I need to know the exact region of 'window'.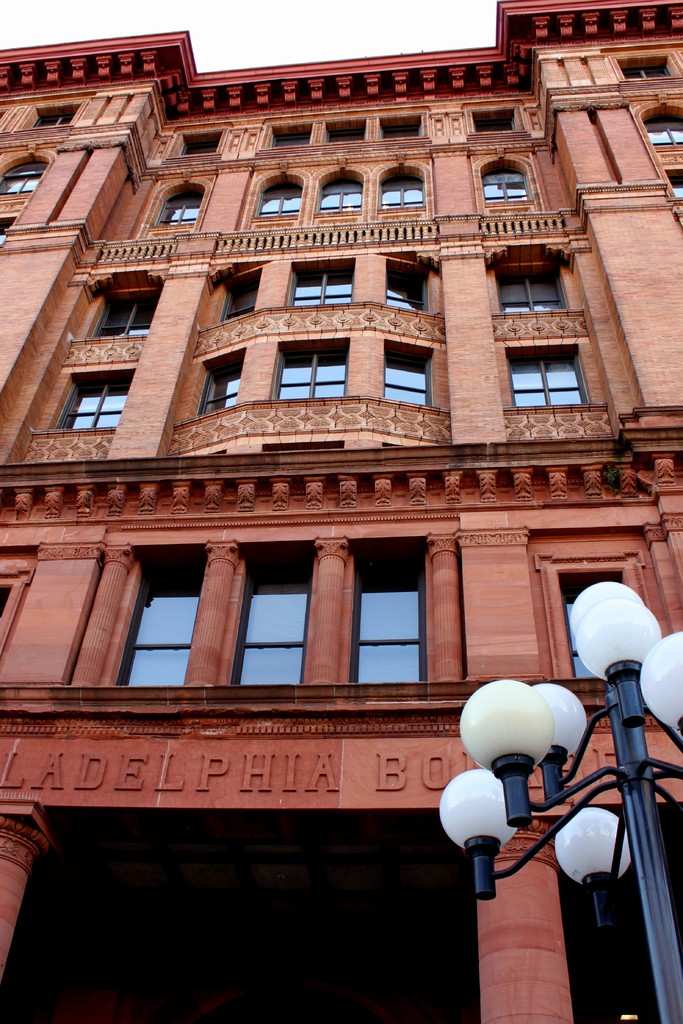
Region: <box>0,218,7,246</box>.
